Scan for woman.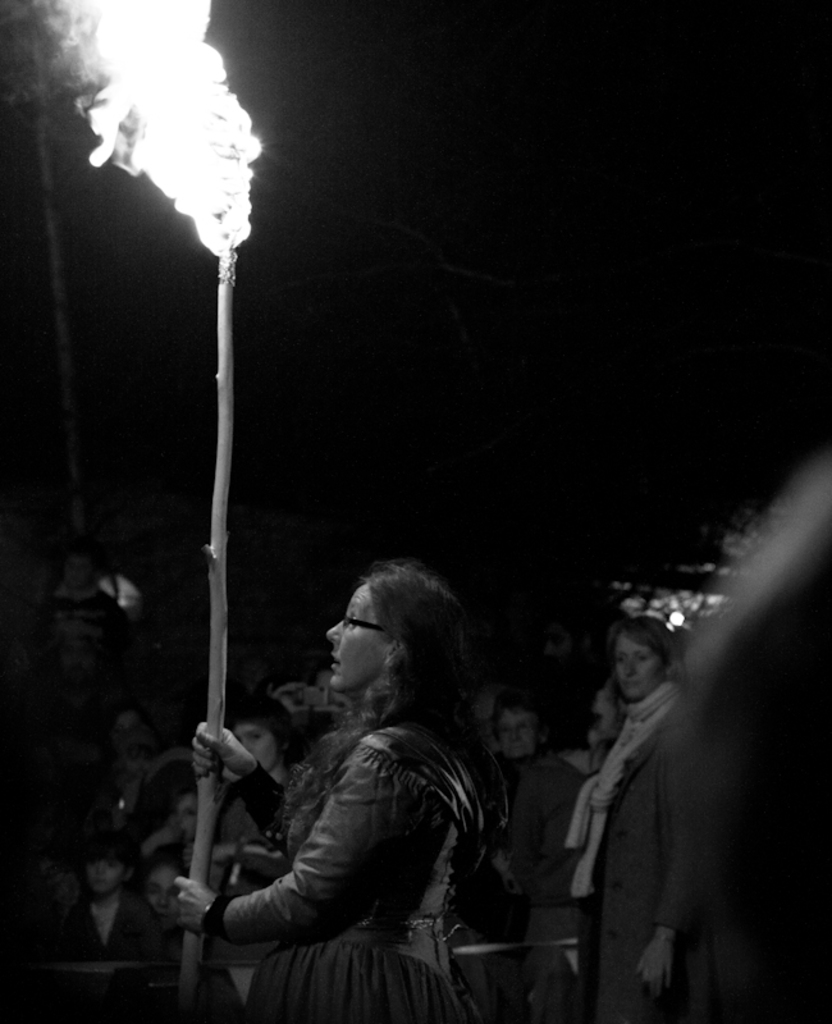
Scan result: x1=582 y1=618 x2=686 y2=1023.
